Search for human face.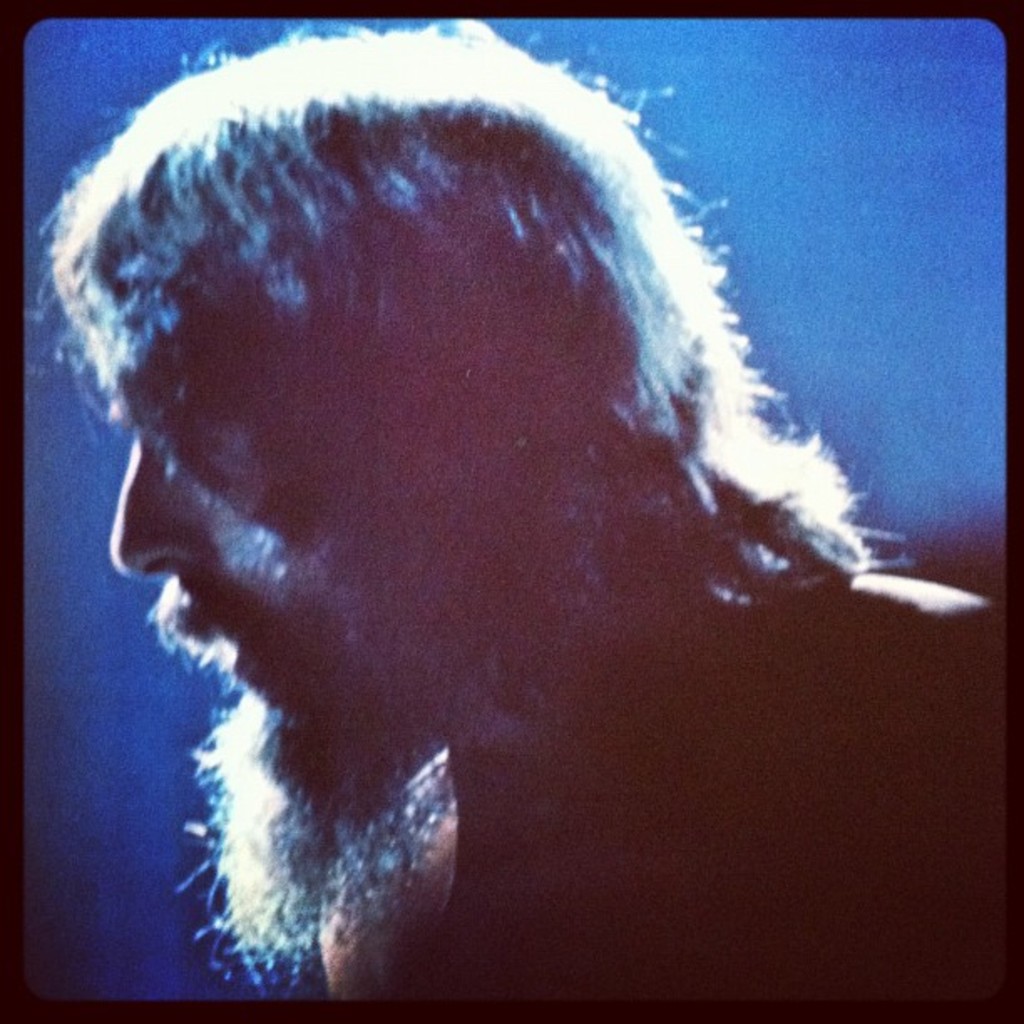
Found at (109,358,475,830).
